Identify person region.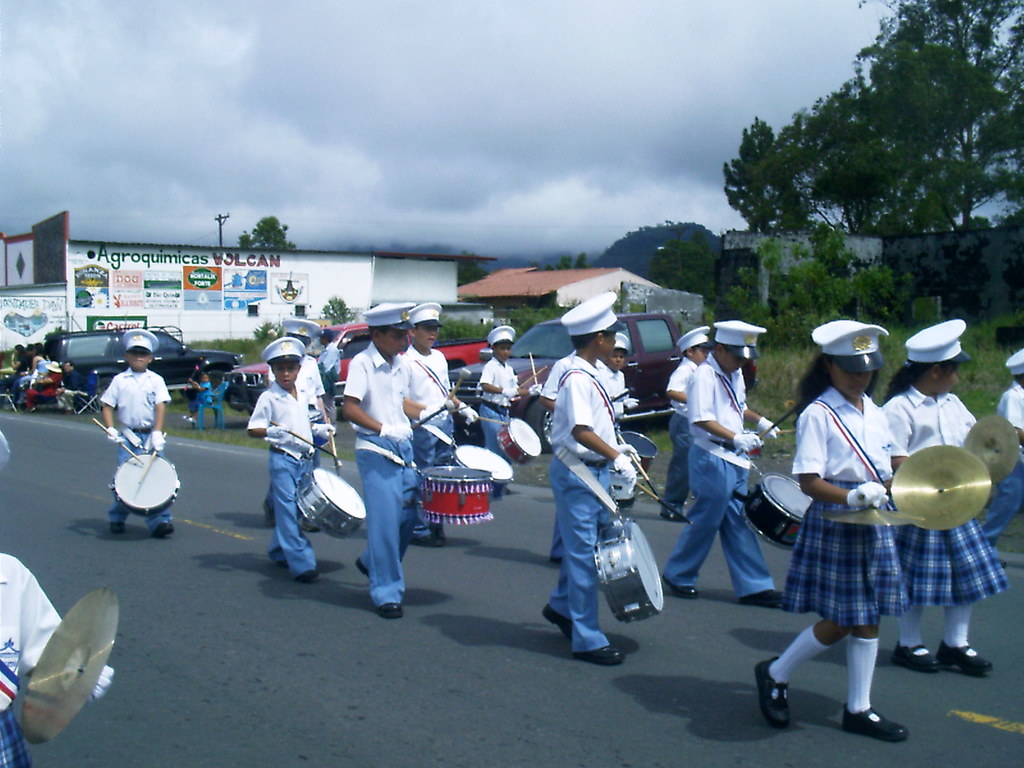
Region: x1=99, y1=330, x2=177, y2=538.
